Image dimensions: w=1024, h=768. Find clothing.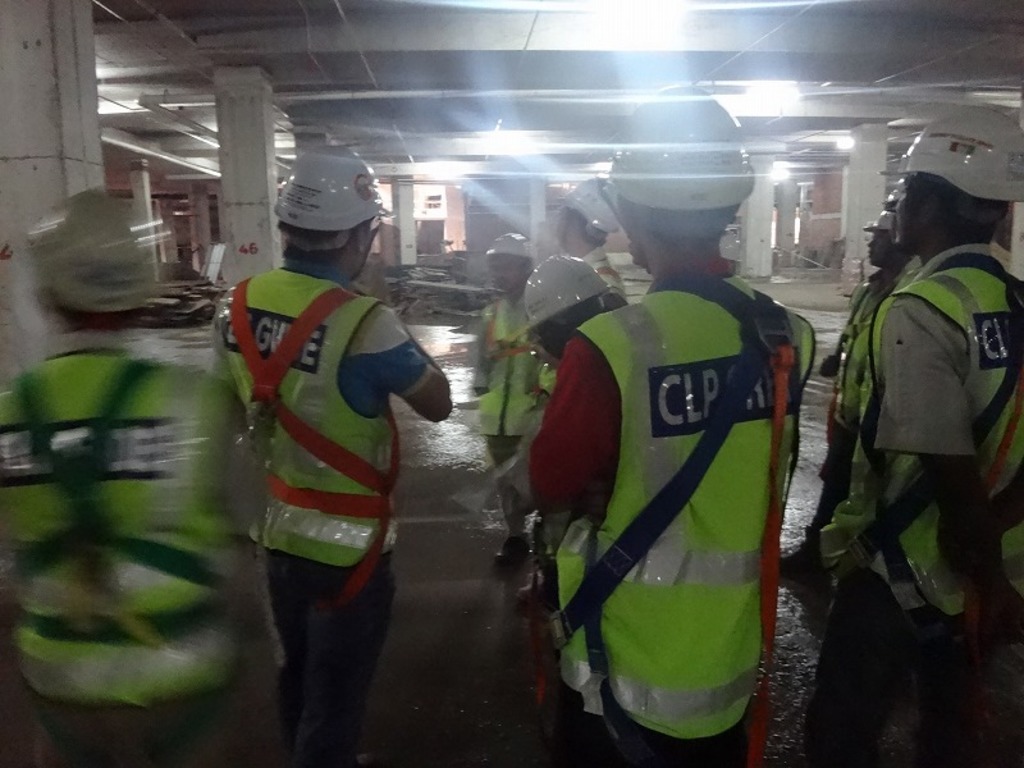
box(467, 296, 539, 540).
